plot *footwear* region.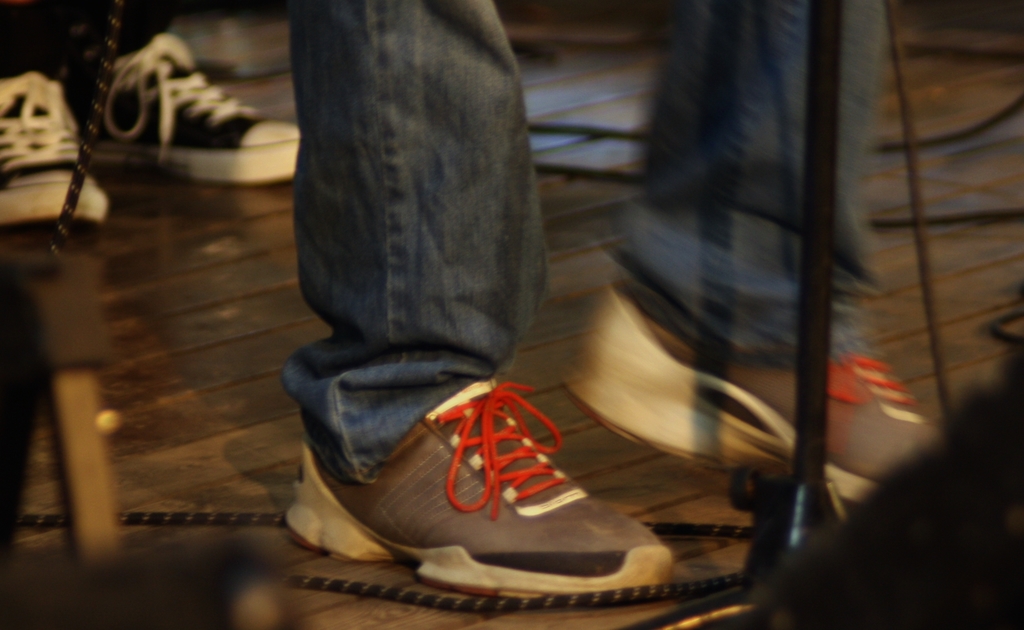
Plotted at 560,277,931,534.
